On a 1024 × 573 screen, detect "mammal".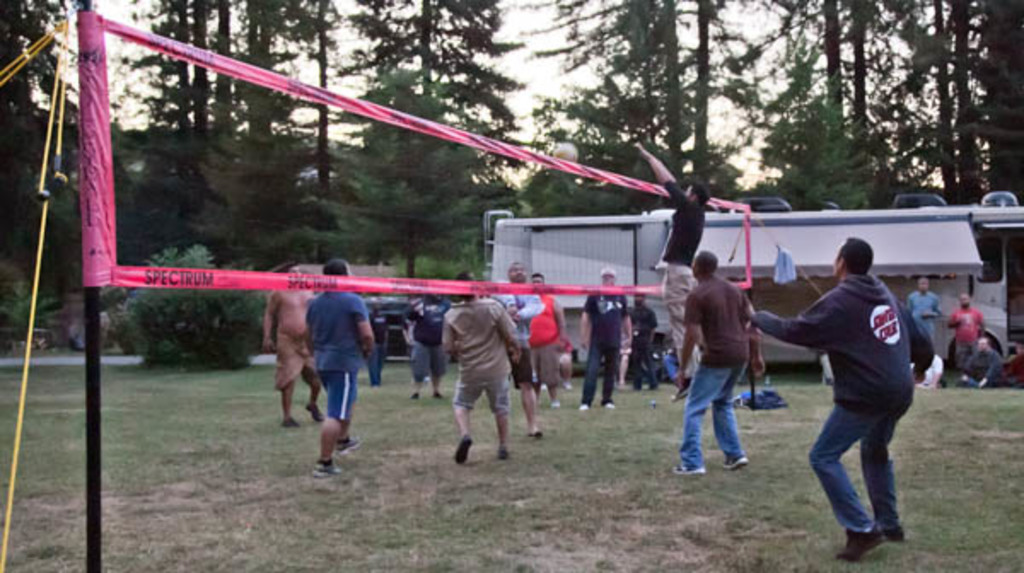
x1=522, y1=269, x2=565, y2=387.
